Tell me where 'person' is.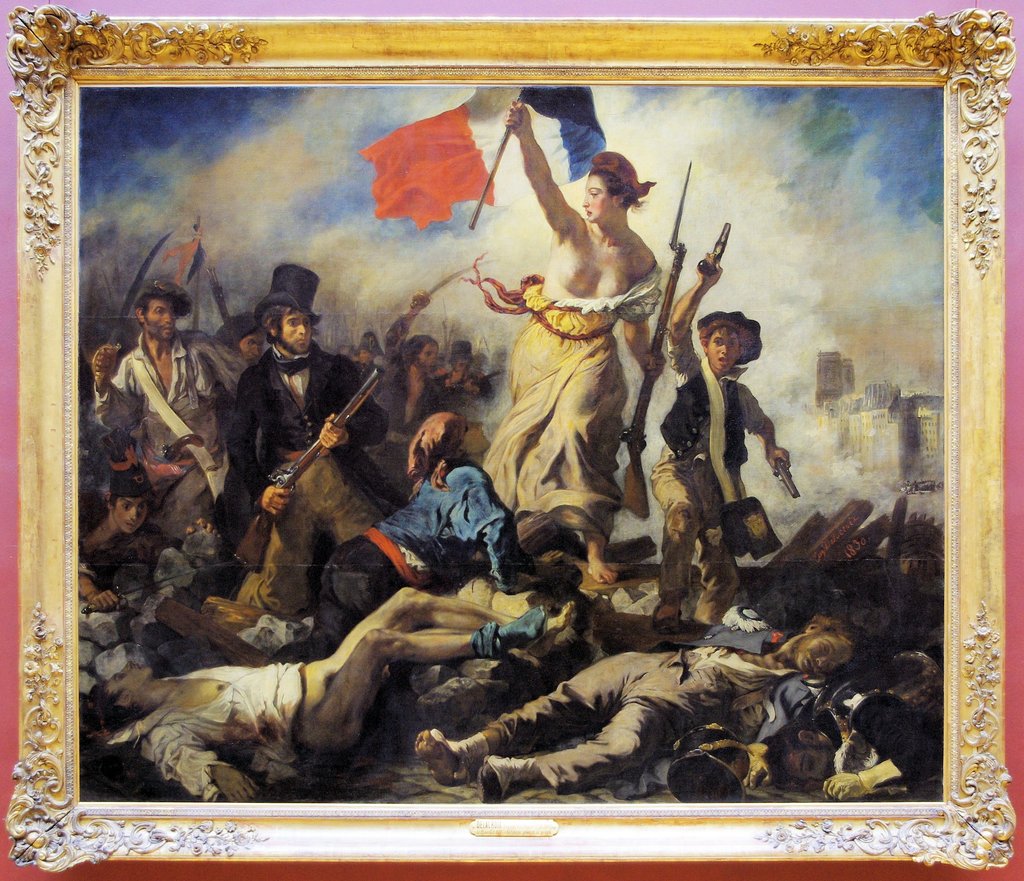
'person' is at BBox(507, 107, 675, 605).
